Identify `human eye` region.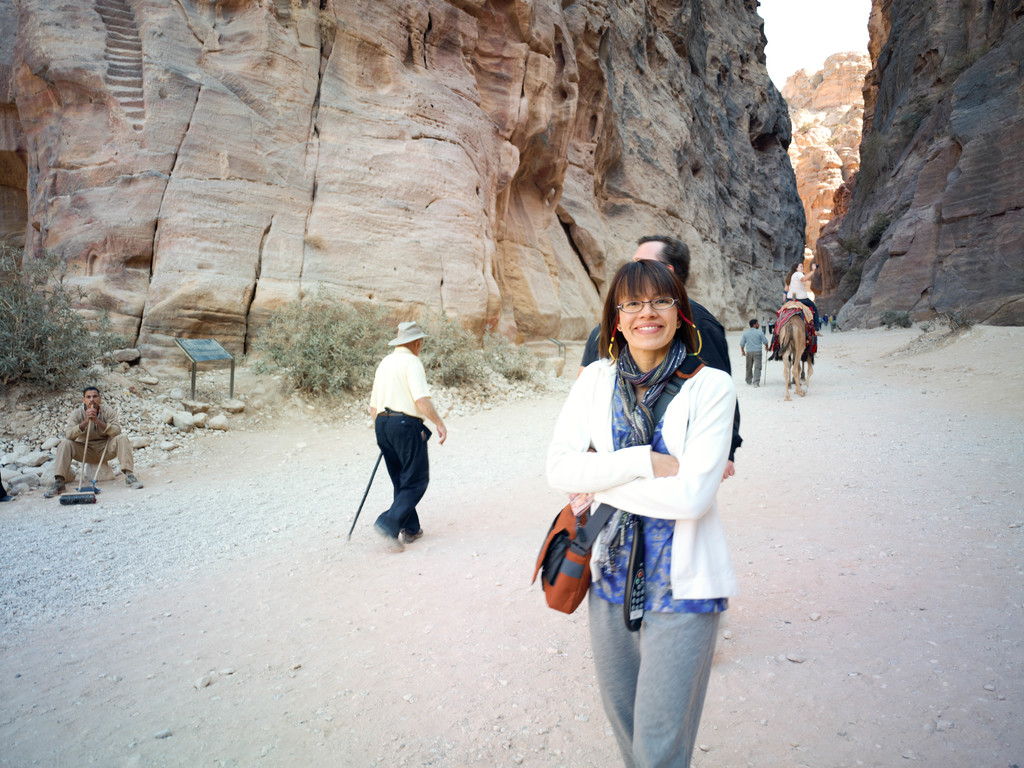
Region: 653,295,669,304.
